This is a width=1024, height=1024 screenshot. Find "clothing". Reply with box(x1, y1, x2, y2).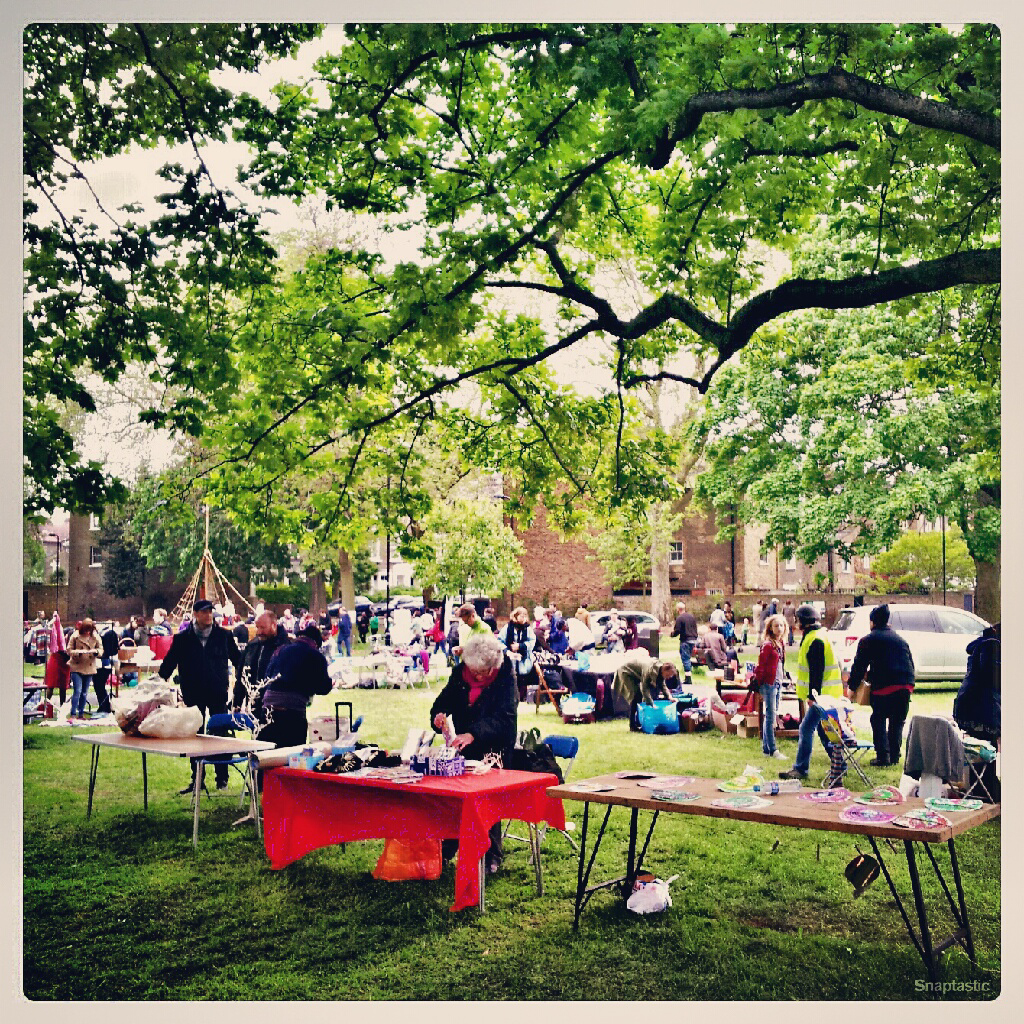
box(453, 619, 486, 658).
